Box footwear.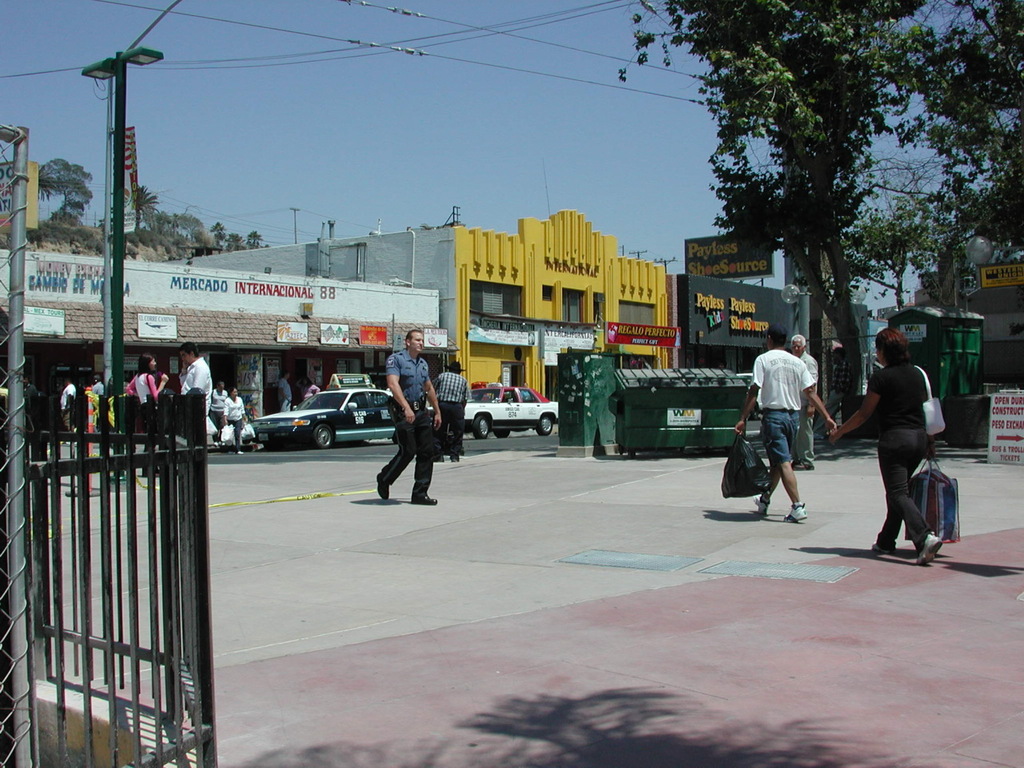
crop(782, 504, 810, 524).
